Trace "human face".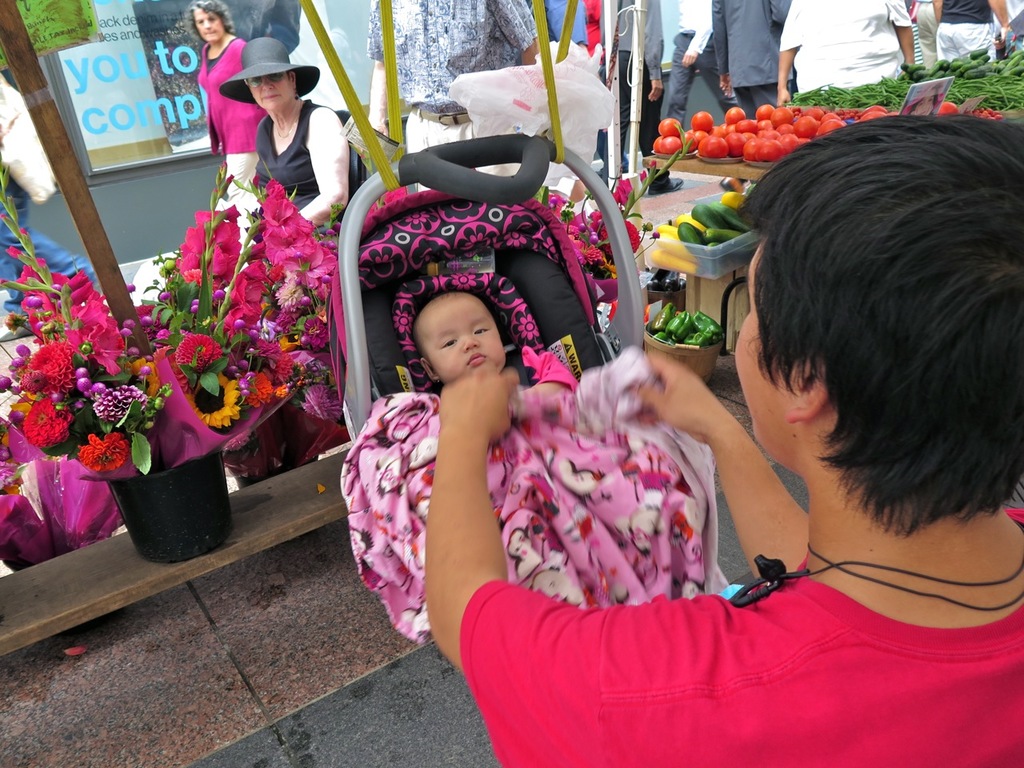
Traced to 422,306,502,382.
